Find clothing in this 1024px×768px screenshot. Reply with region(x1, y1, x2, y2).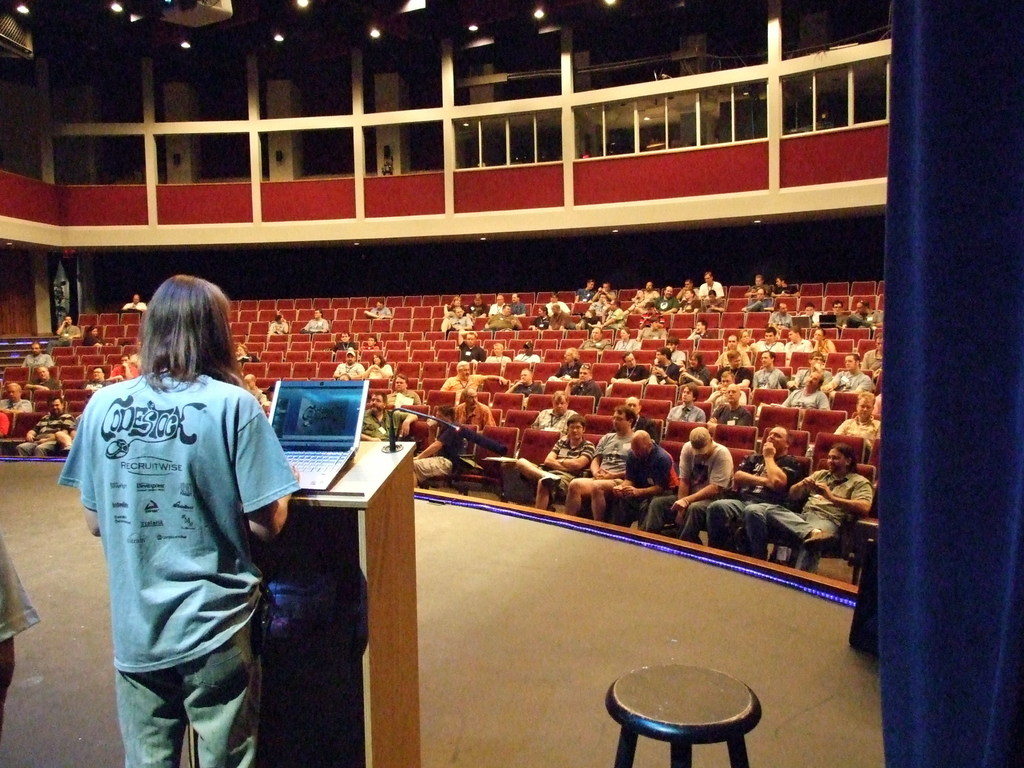
region(112, 362, 141, 378).
